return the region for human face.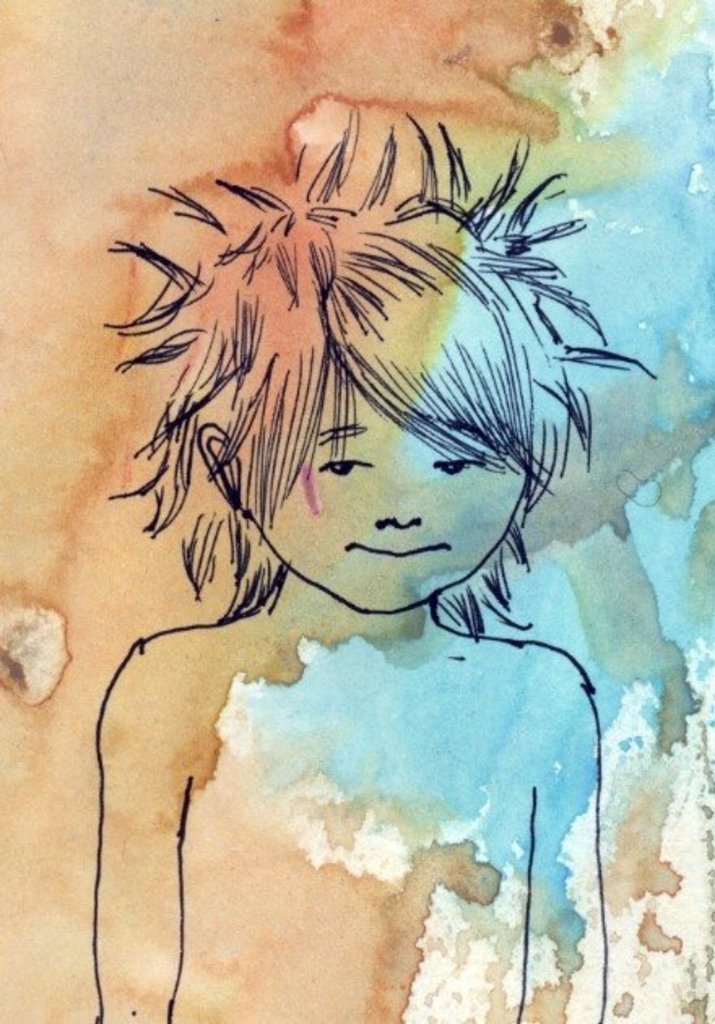
BBox(241, 356, 539, 610).
